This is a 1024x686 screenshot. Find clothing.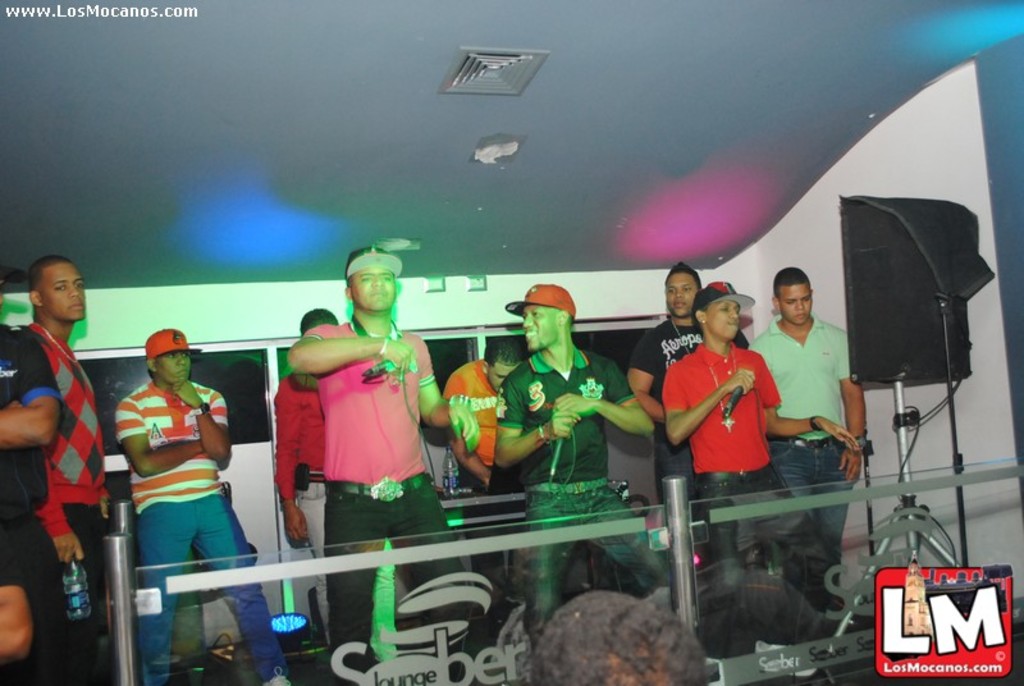
Bounding box: Rect(652, 337, 850, 591).
